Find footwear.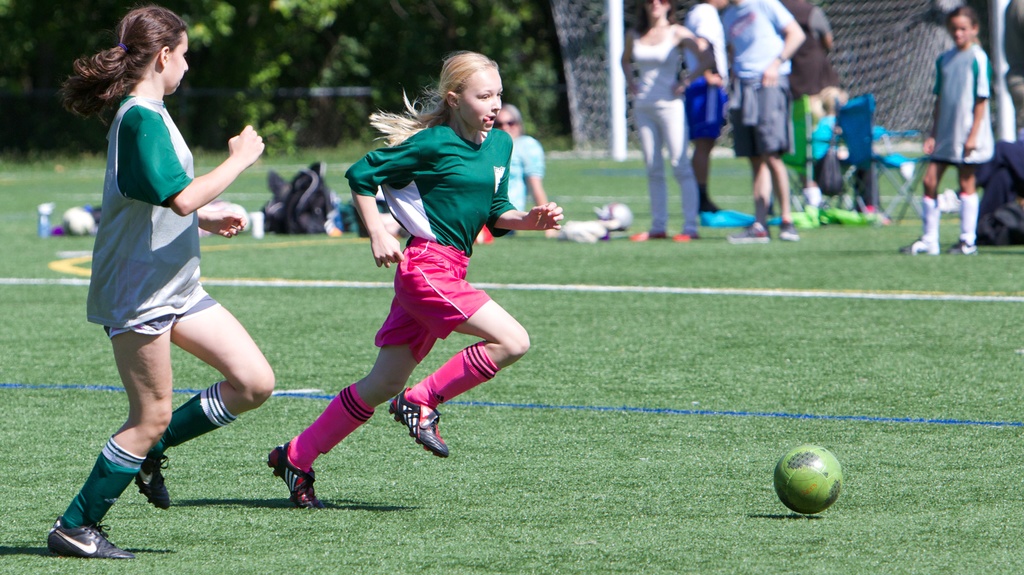
[44,516,137,560].
